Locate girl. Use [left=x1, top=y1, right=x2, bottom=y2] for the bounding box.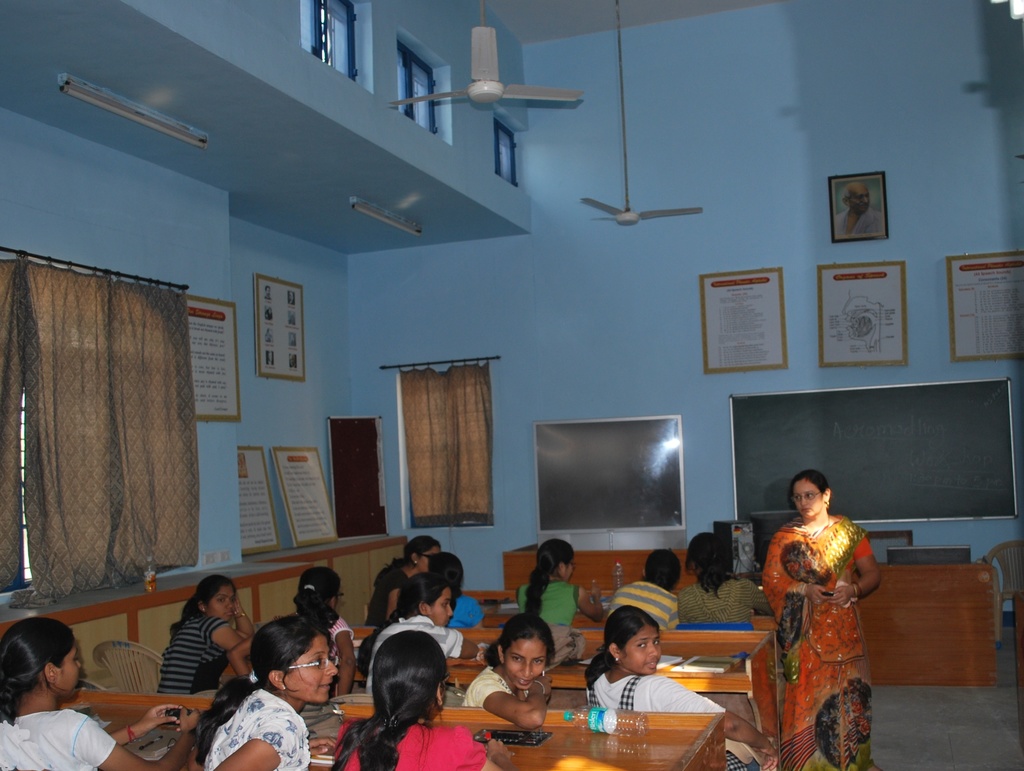
[left=153, top=574, right=258, bottom=690].
